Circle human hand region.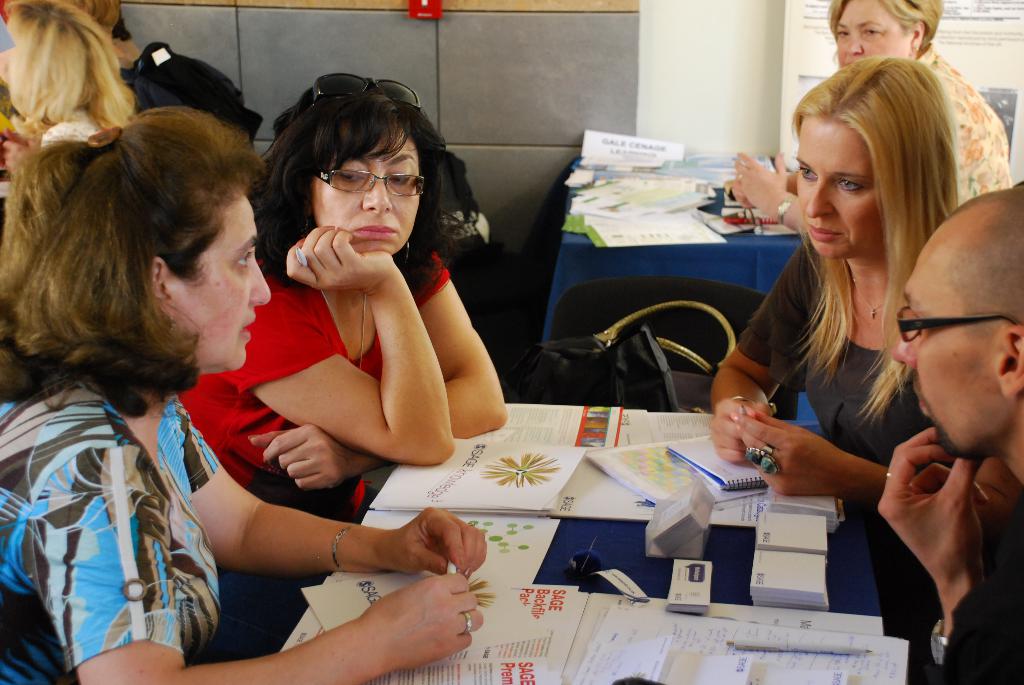
Region: select_region(387, 505, 488, 576).
